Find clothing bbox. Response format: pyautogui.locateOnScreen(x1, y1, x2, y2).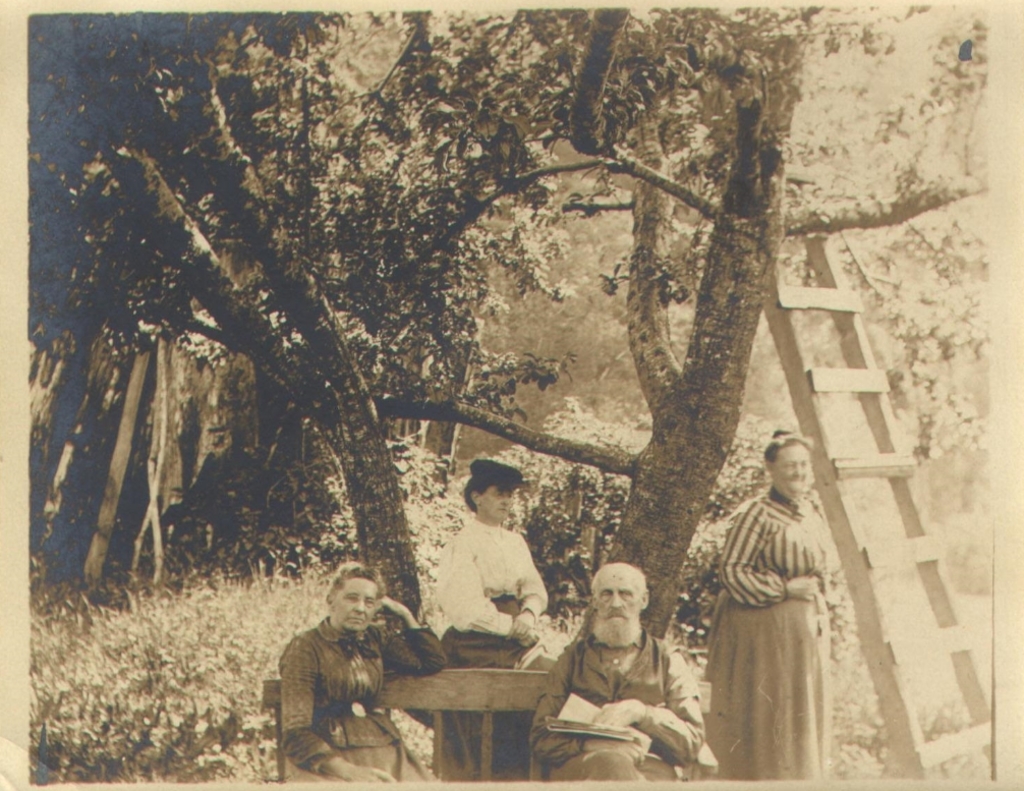
pyautogui.locateOnScreen(524, 623, 722, 784).
